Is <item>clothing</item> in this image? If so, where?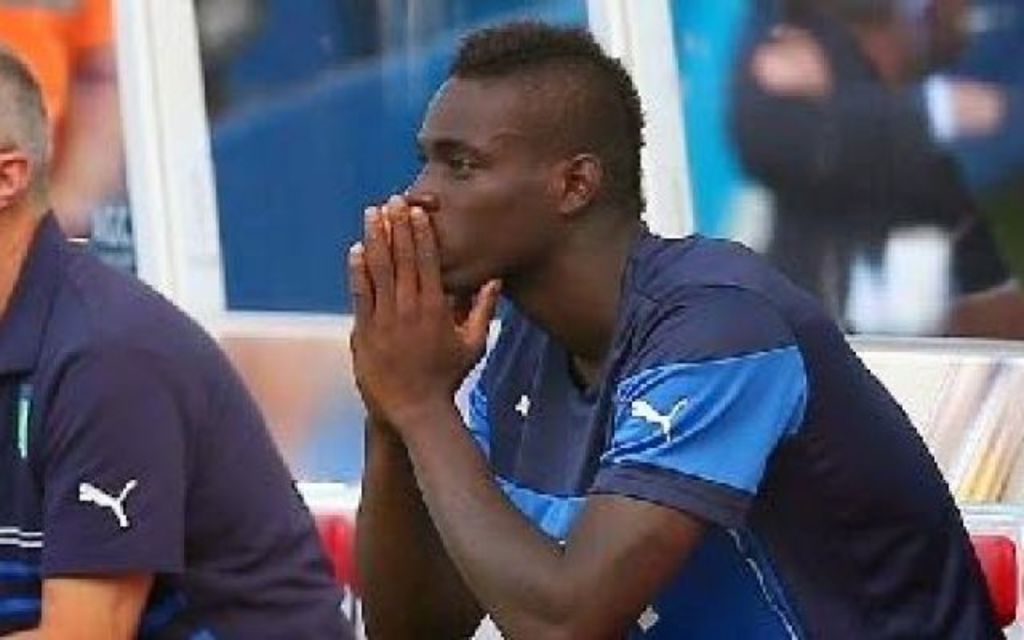
Yes, at {"x1": 11, "y1": 219, "x2": 307, "y2": 611}.
